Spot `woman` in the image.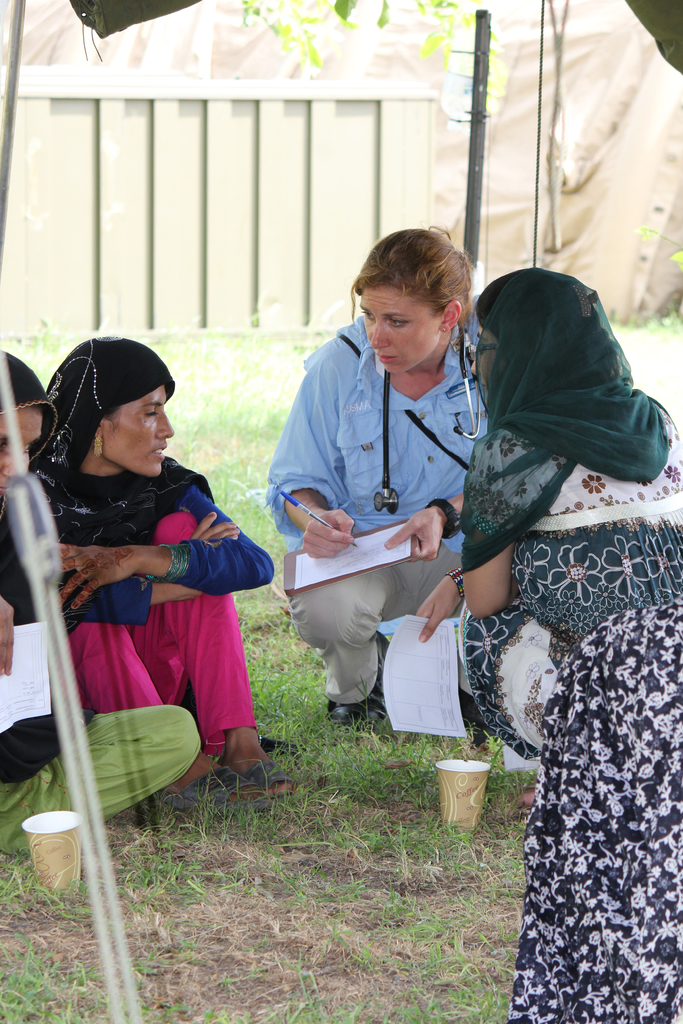
`woman` found at [x1=0, y1=349, x2=197, y2=858].
